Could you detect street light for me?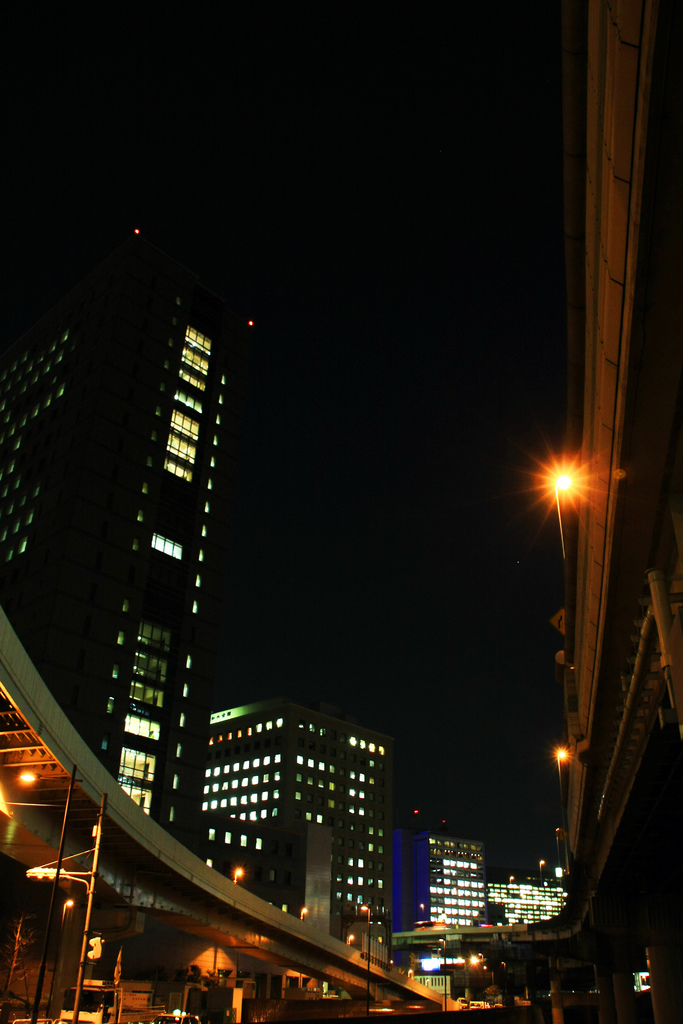
Detection result: (346, 931, 355, 946).
